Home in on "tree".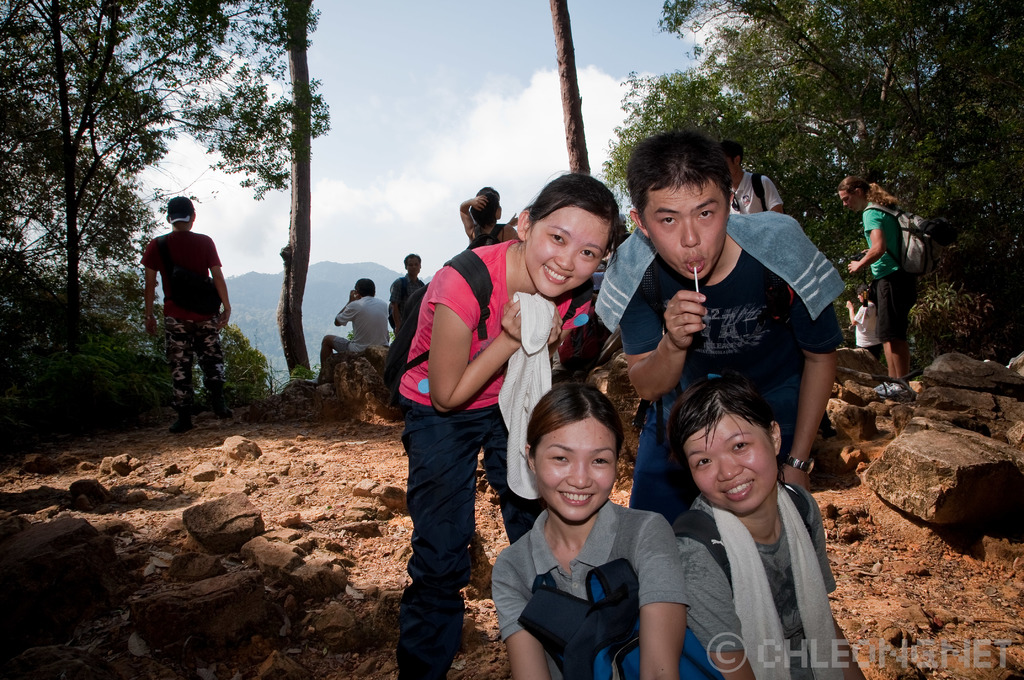
Homed in at Rect(181, 0, 316, 379).
